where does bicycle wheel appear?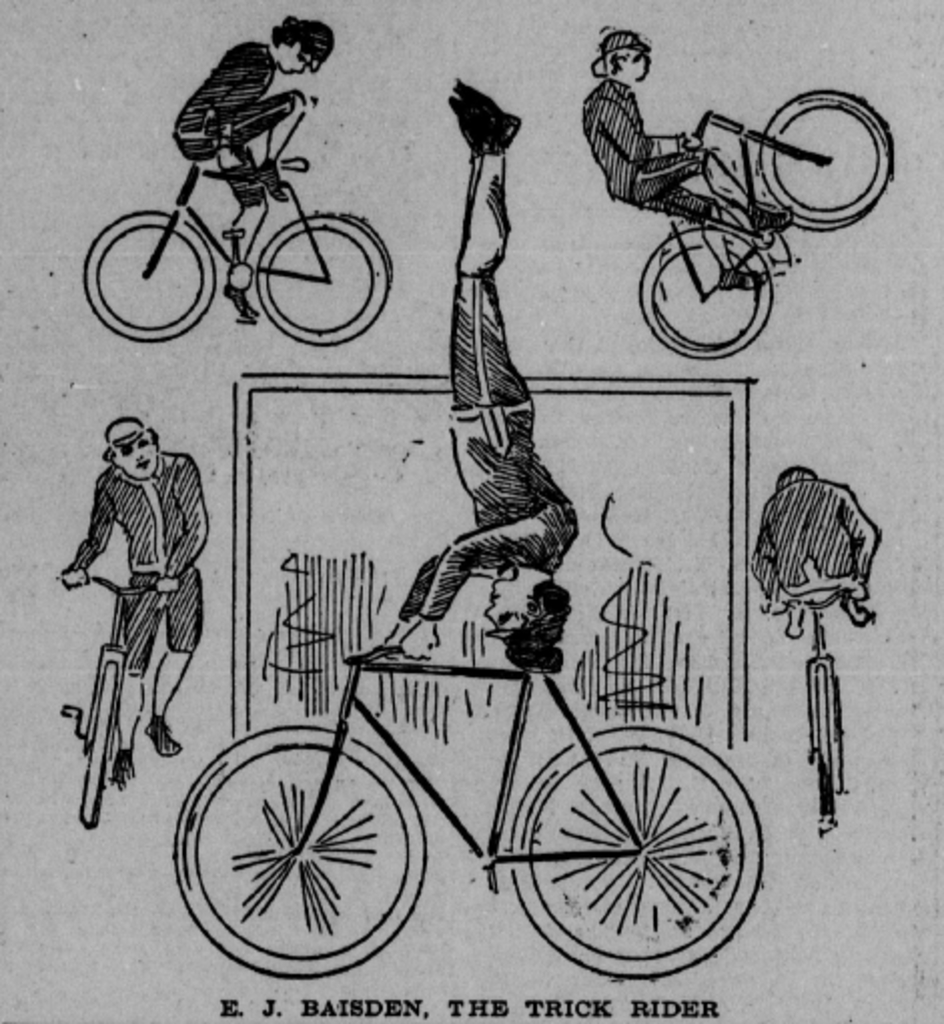
Appears at 507:723:766:978.
